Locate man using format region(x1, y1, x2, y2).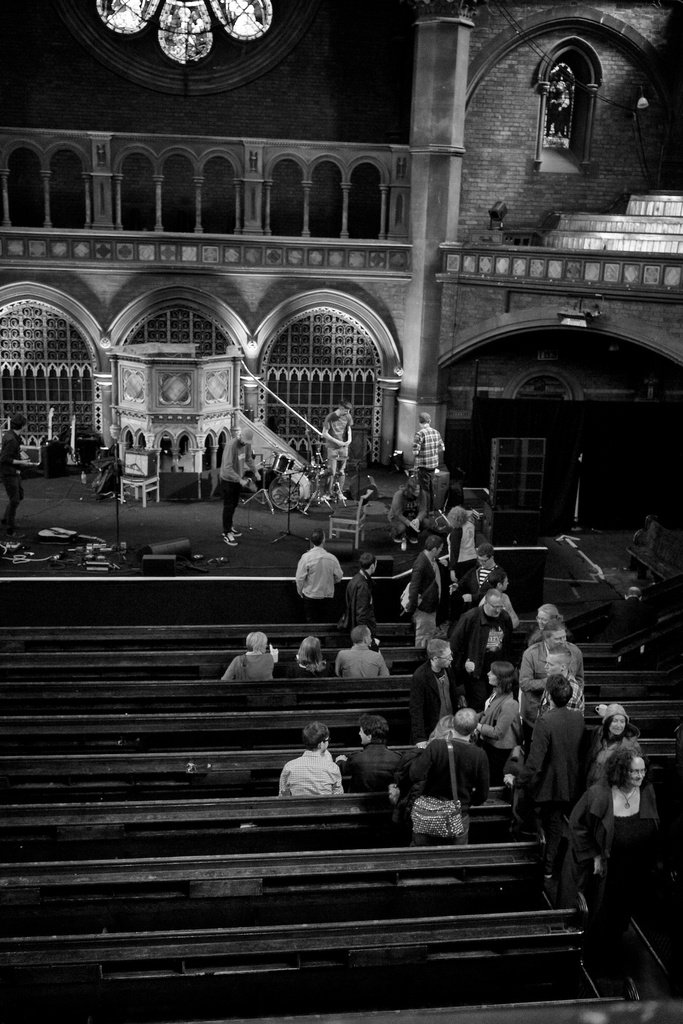
region(345, 553, 378, 651).
